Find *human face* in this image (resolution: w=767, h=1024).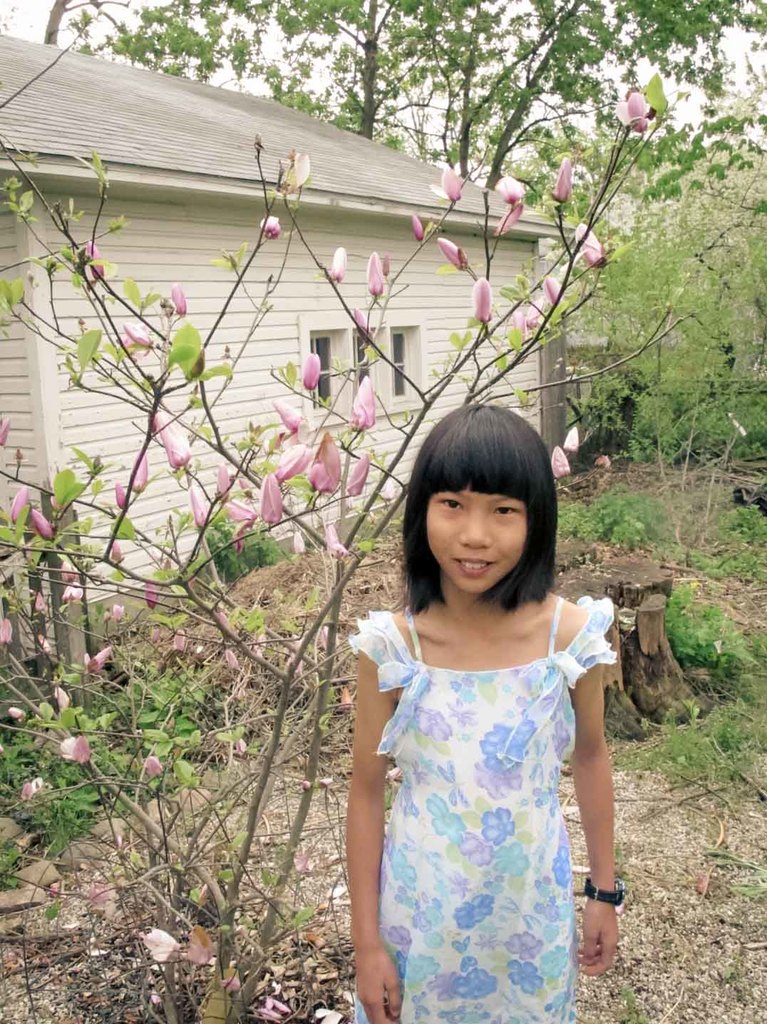
[426, 490, 528, 593].
